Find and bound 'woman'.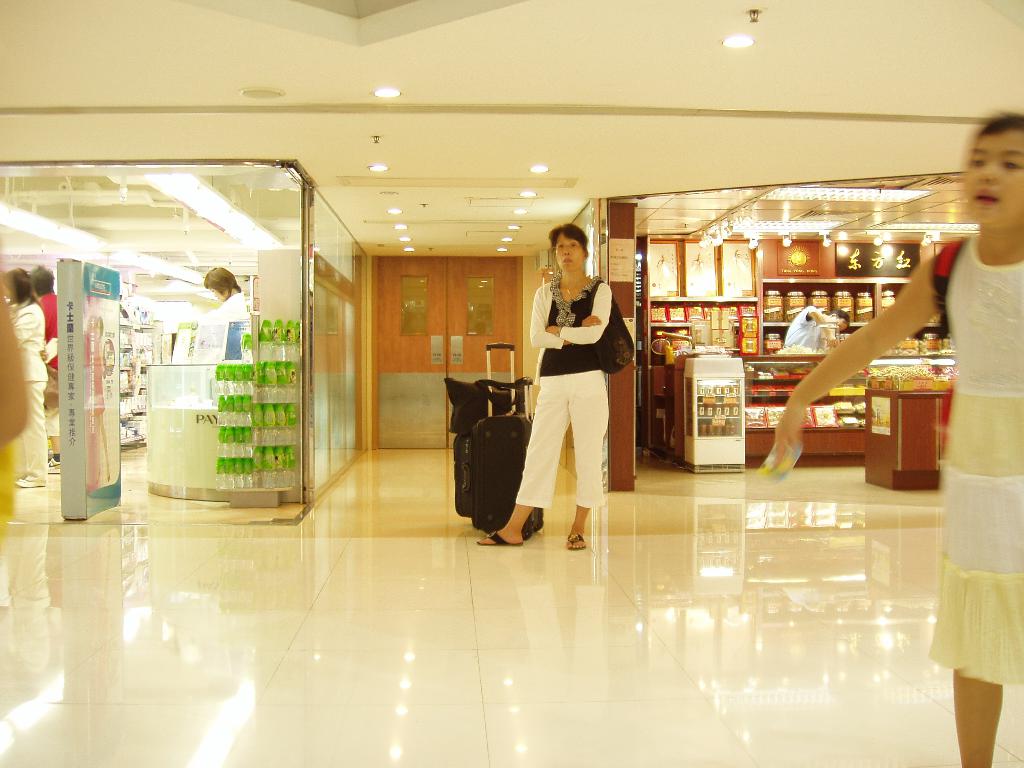
Bound: (0, 266, 48, 484).
